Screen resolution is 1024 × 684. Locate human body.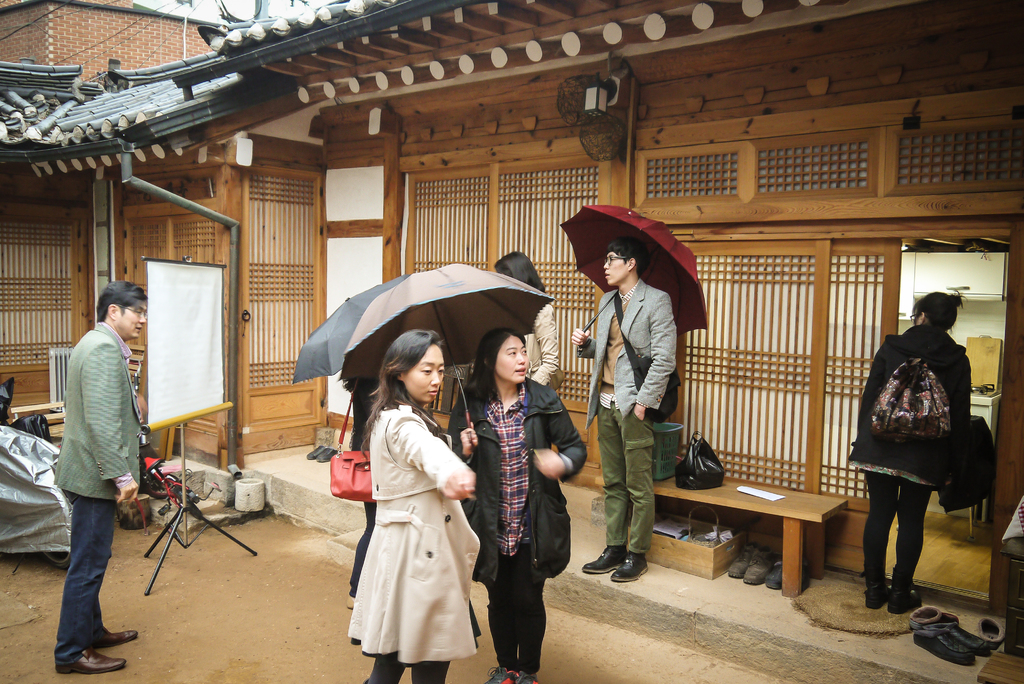
(x1=845, y1=326, x2=993, y2=615).
